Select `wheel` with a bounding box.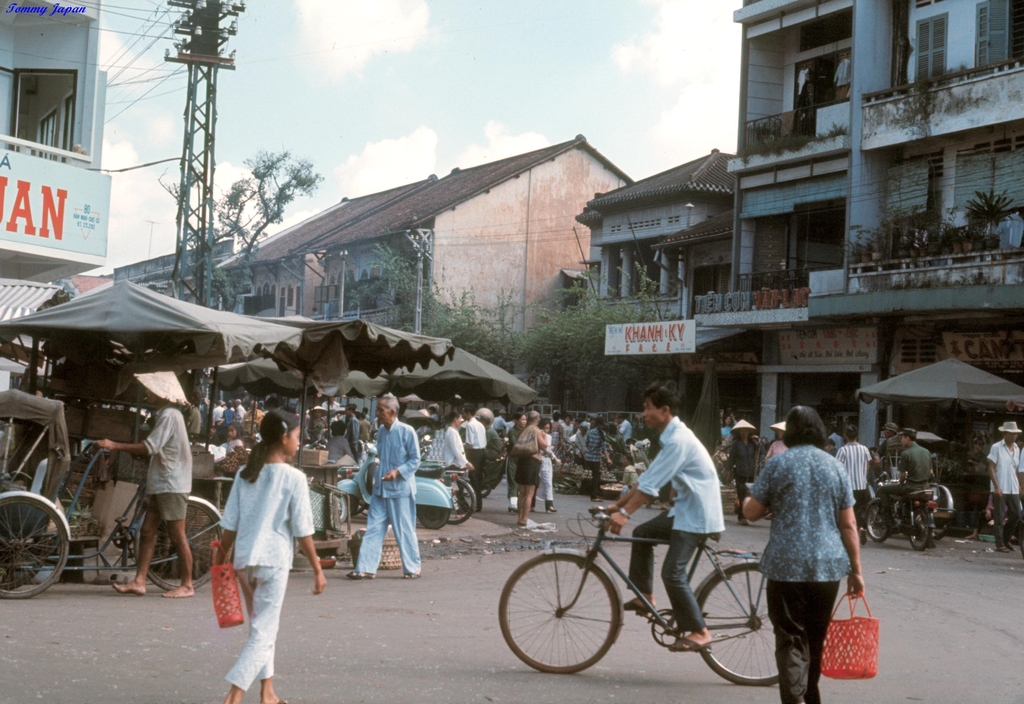
<box>904,502,932,551</box>.
